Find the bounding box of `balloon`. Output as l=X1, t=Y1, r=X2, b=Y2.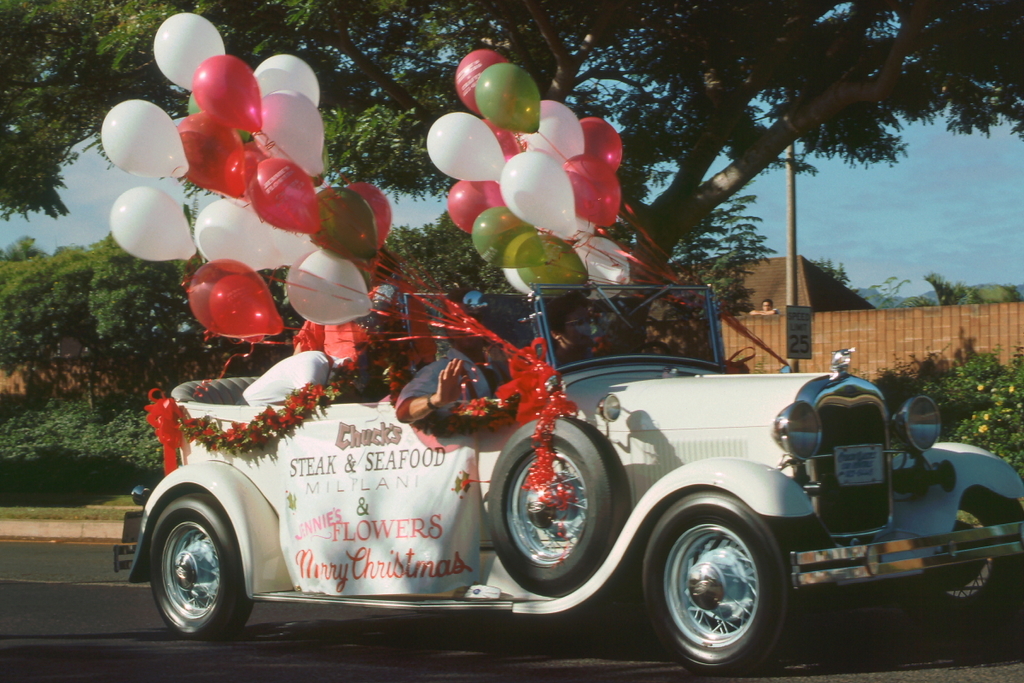
l=207, t=275, r=270, b=343.
